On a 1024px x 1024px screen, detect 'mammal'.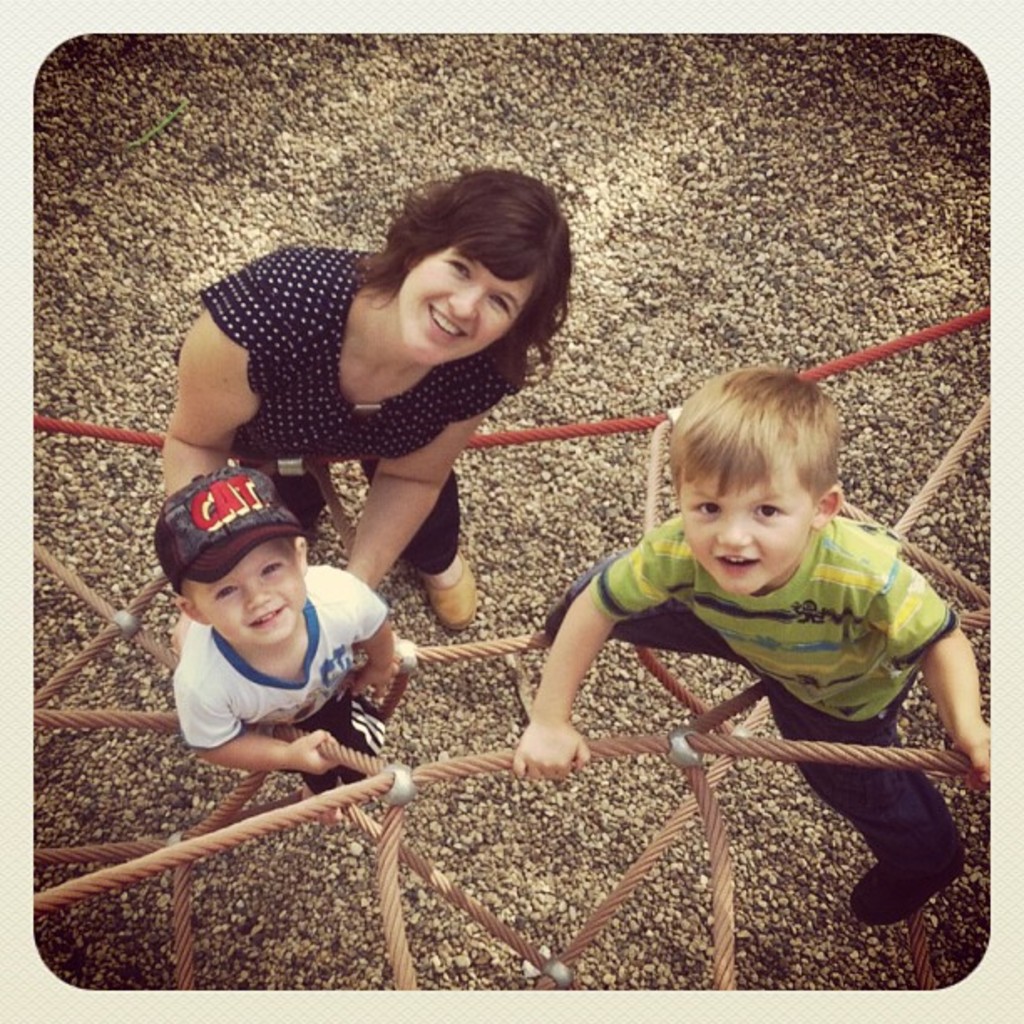
(152,460,393,817).
